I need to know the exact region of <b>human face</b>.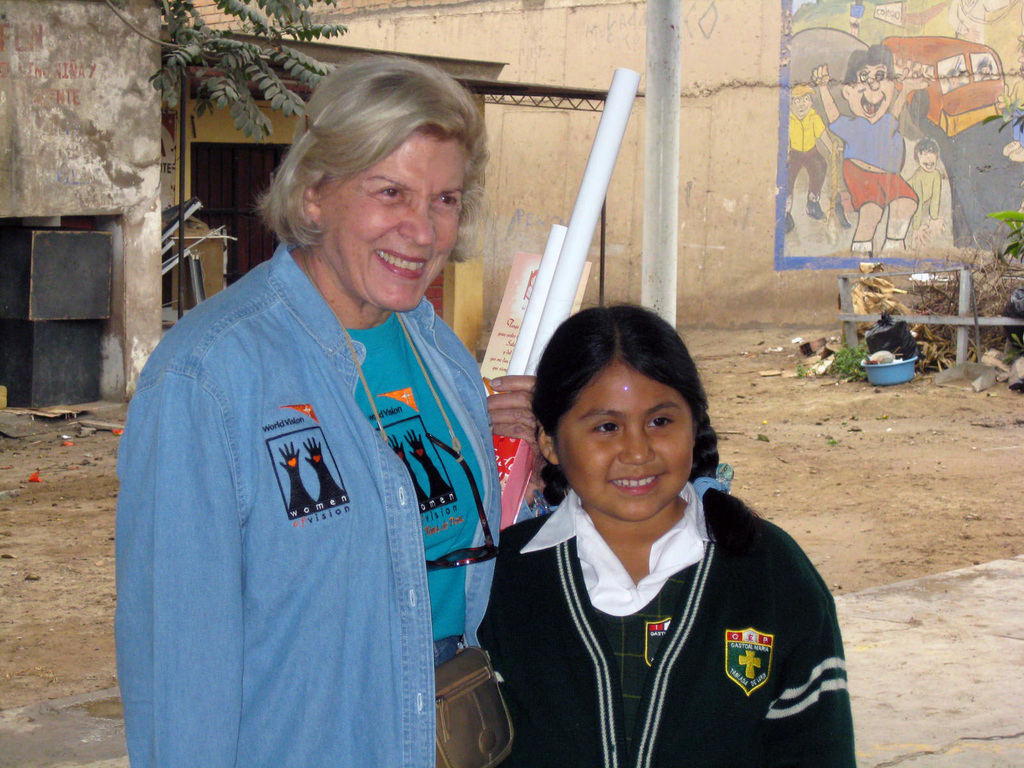
Region: left=922, top=145, right=934, bottom=163.
